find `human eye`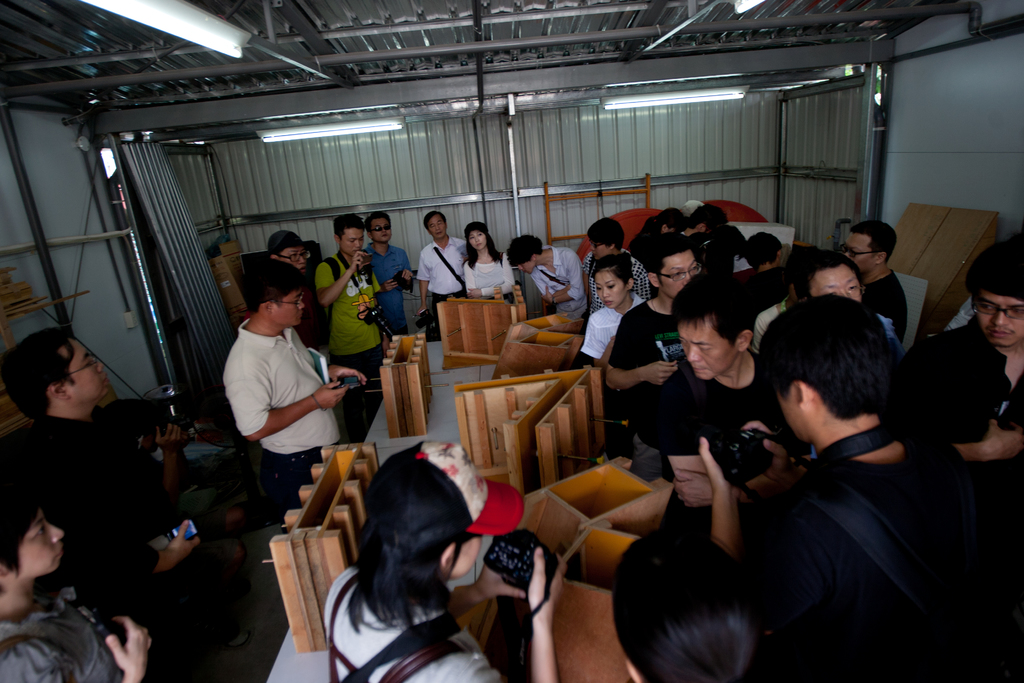
(left=845, top=281, right=861, bottom=293)
